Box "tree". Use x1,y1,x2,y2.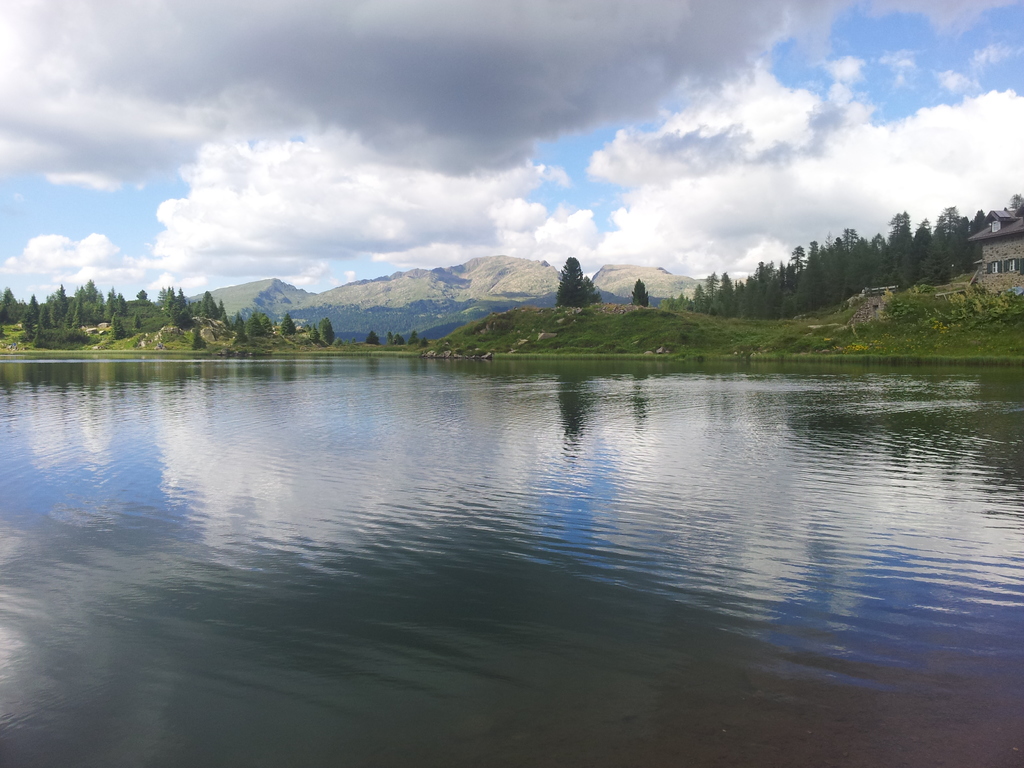
246,311,264,335.
